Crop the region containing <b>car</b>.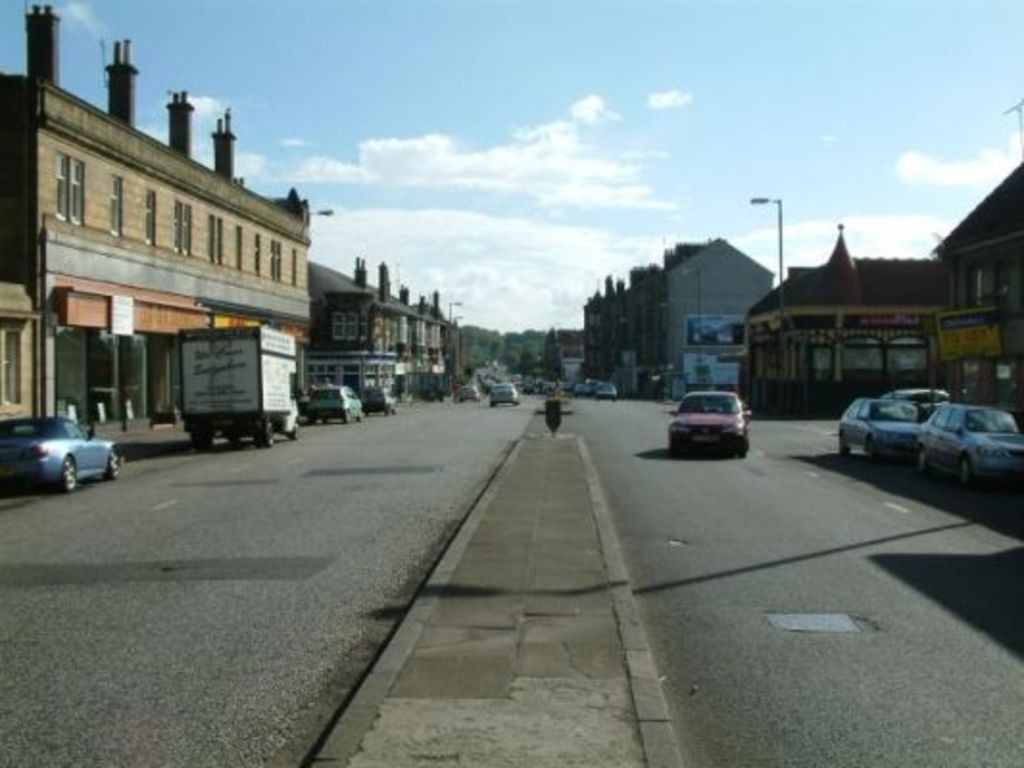
Crop region: (x1=359, y1=384, x2=405, y2=415).
